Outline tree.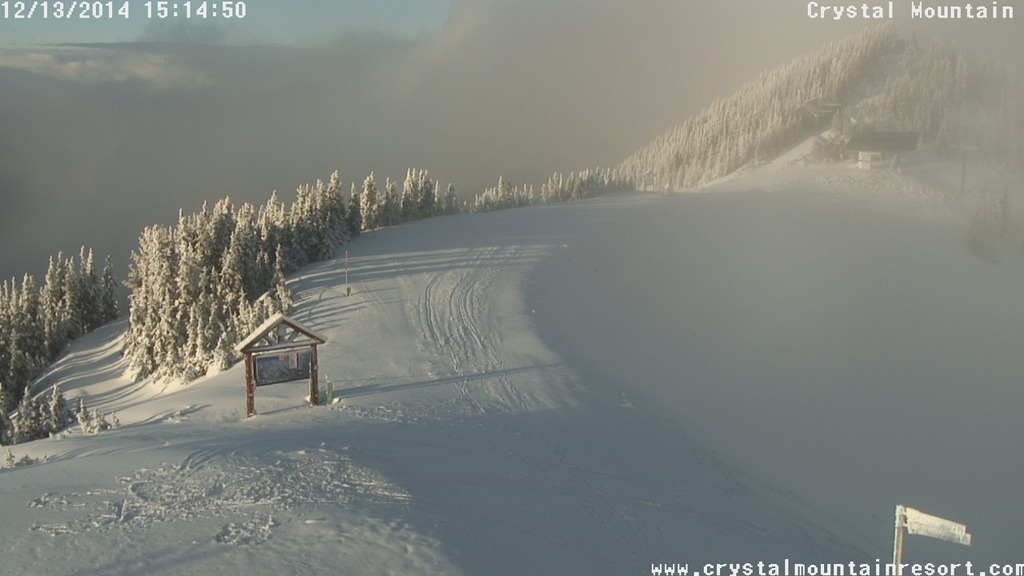
Outline: crop(140, 266, 182, 362).
